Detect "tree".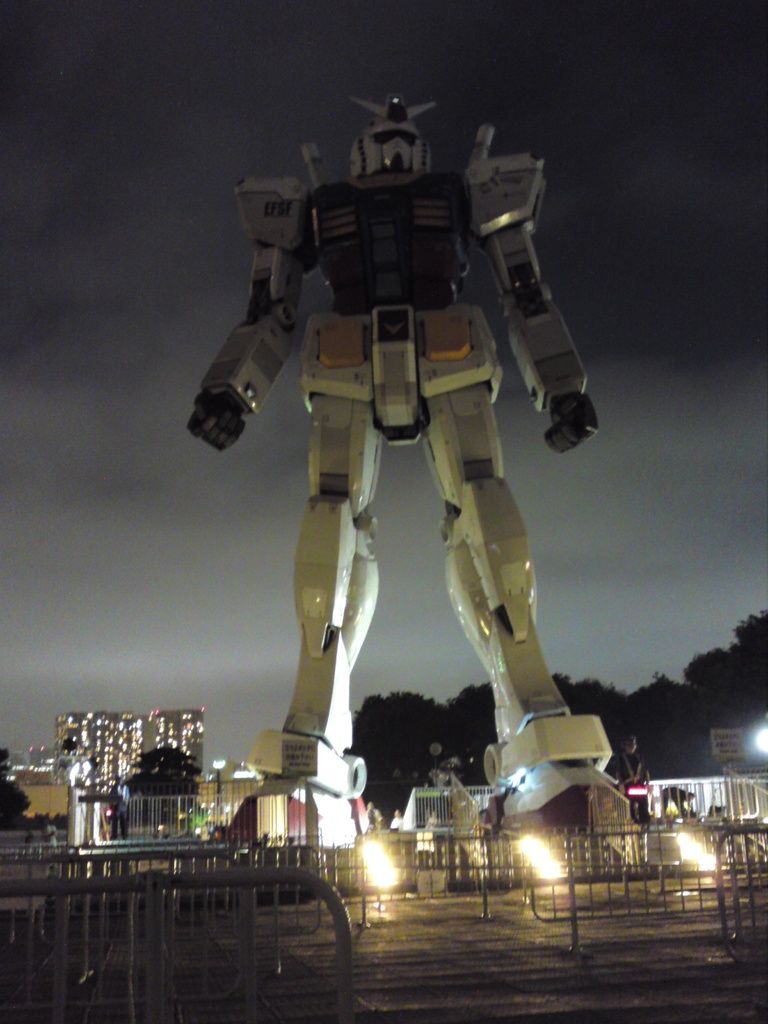
Detected at bbox=(0, 764, 40, 841).
